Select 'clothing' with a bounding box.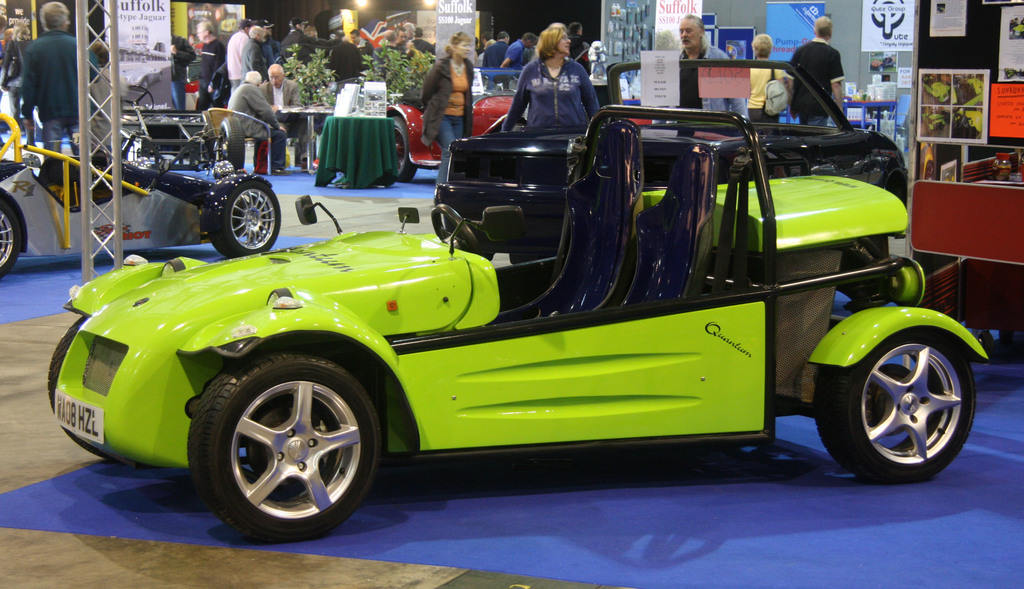
rect(424, 58, 477, 177).
